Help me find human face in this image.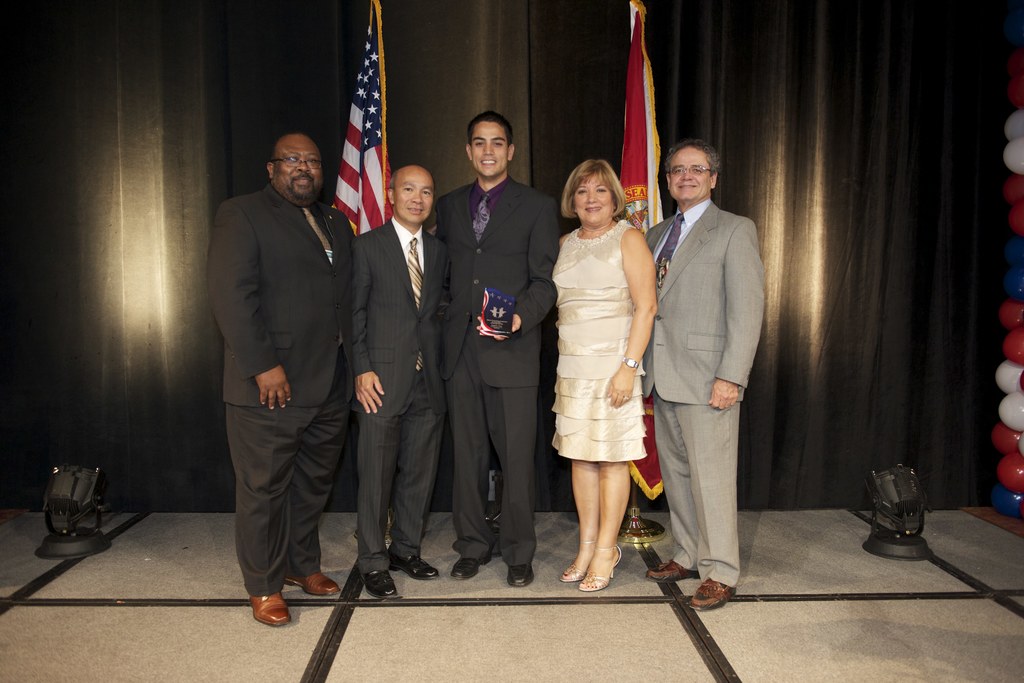
Found it: [x1=467, y1=117, x2=511, y2=183].
